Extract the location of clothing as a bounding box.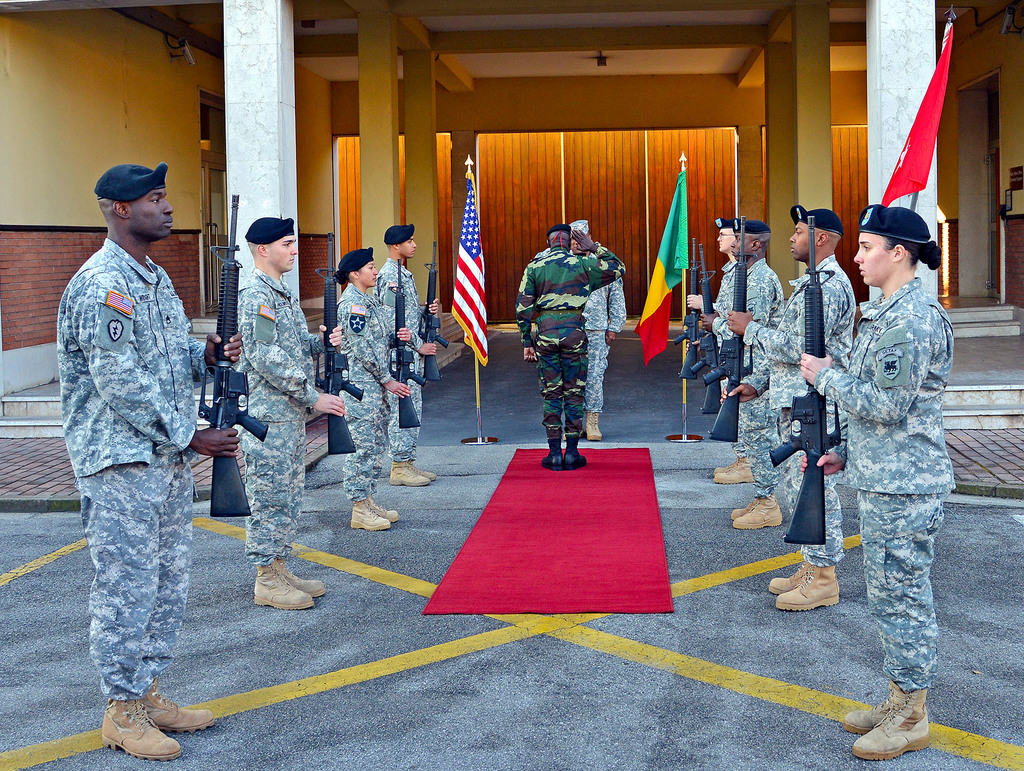
<region>742, 253, 858, 565</region>.
